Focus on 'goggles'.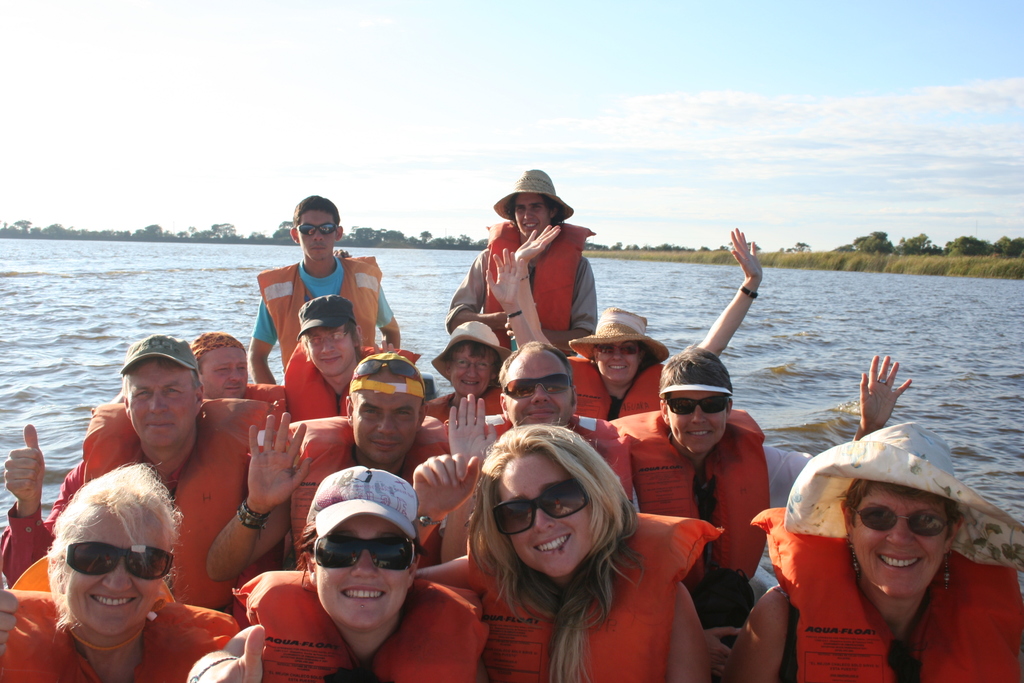
Focused at bbox=[58, 534, 181, 588].
